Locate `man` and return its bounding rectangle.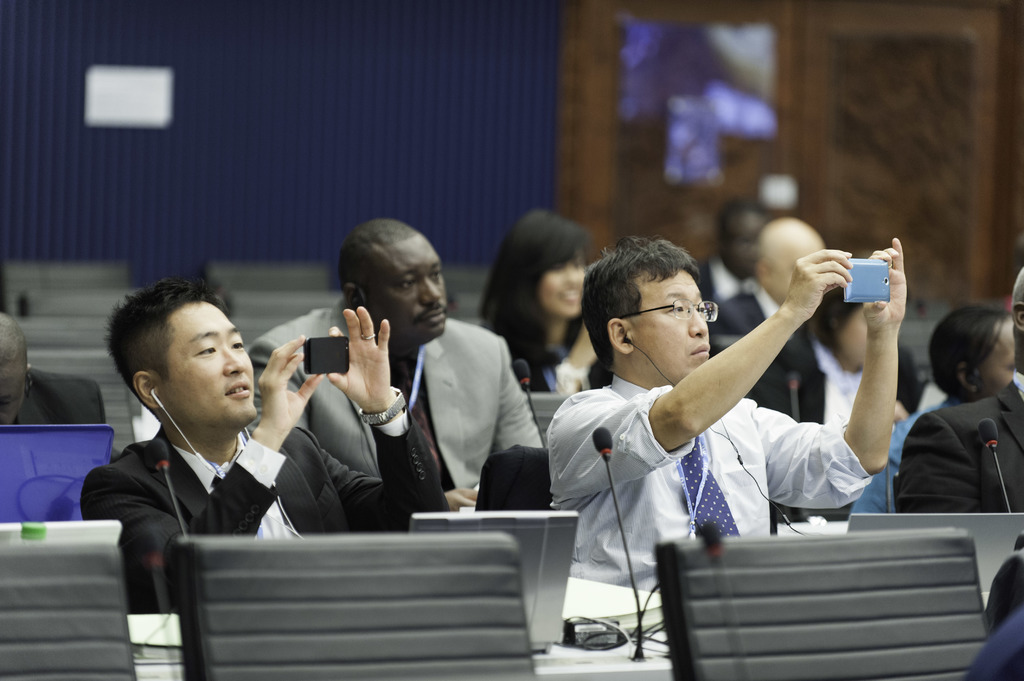
<box>902,268,1023,513</box>.
